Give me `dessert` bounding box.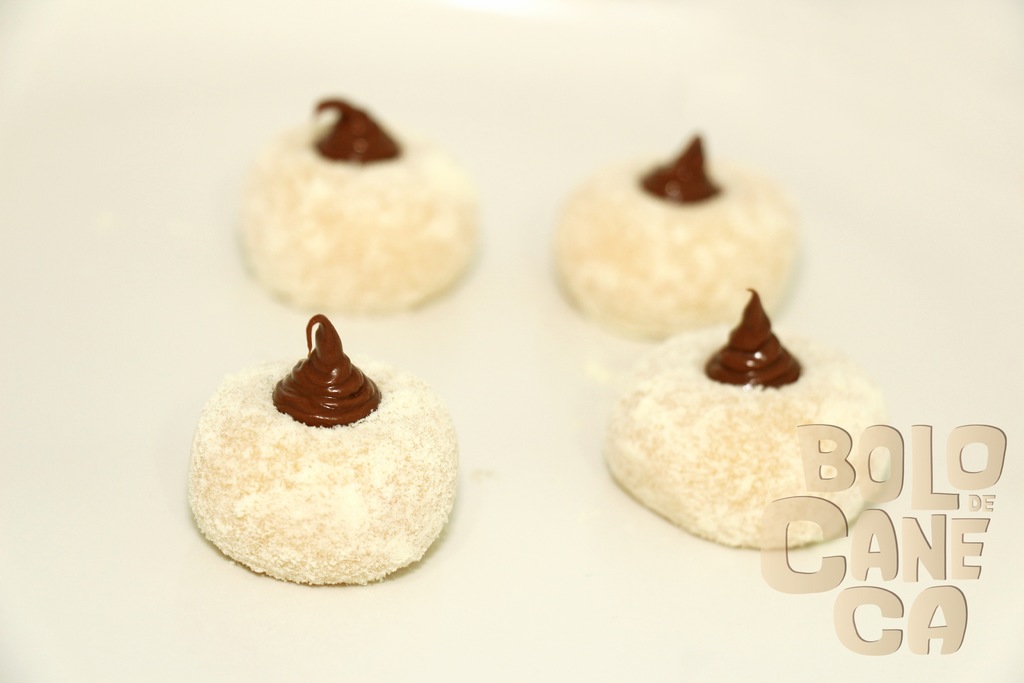
select_region(225, 92, 483, 325).
